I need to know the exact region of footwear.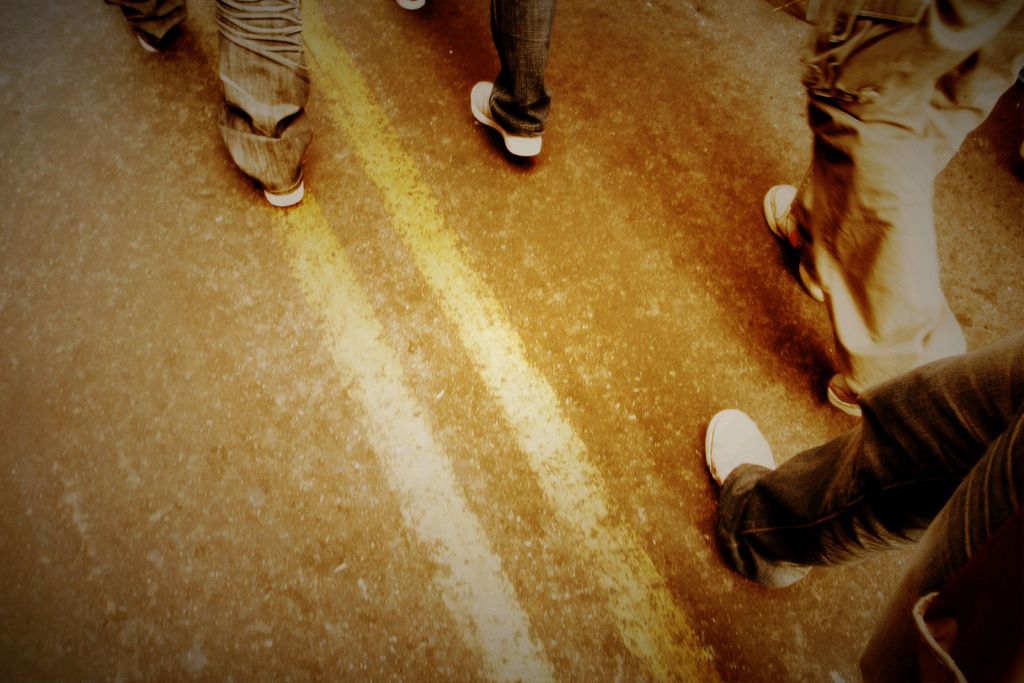
Region: 706, 409, 774, 487.
